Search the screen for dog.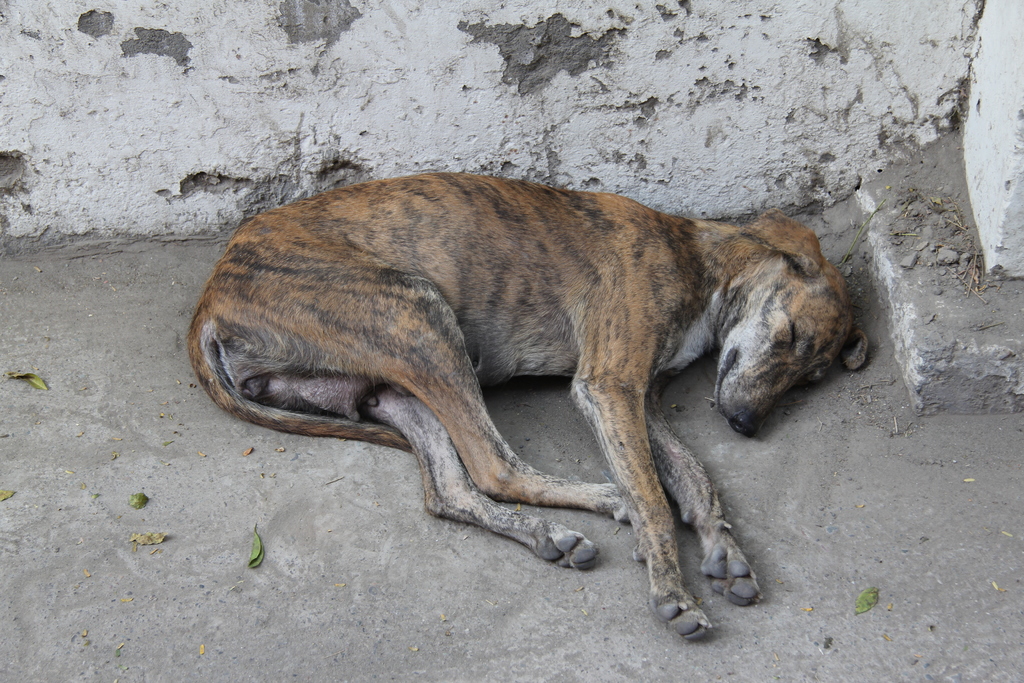
Found at 186 168 871 650.
